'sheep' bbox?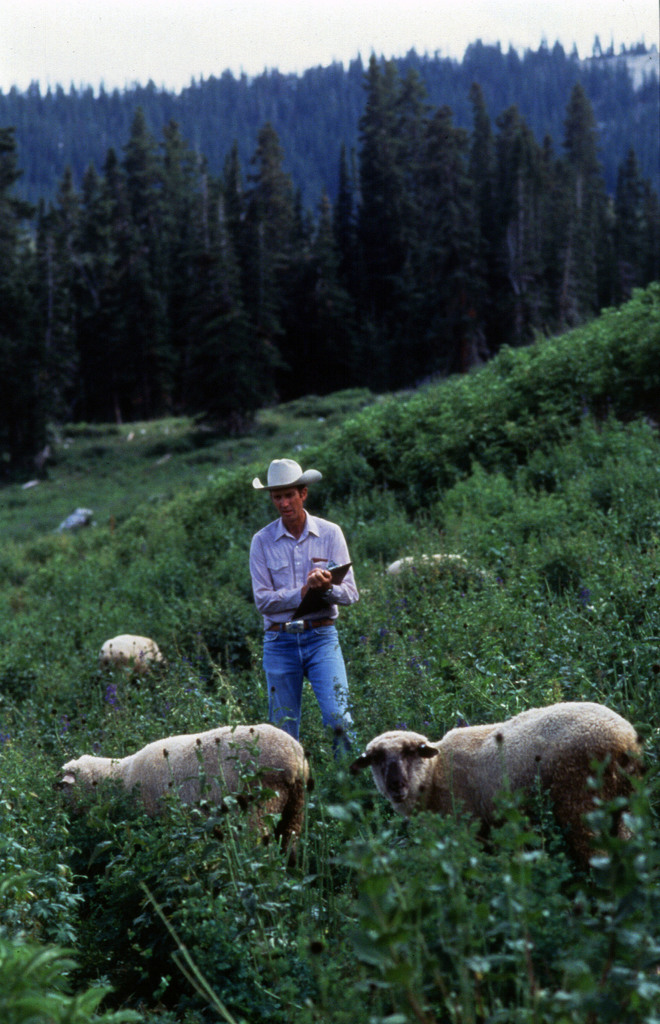
[103,638,157,673]
